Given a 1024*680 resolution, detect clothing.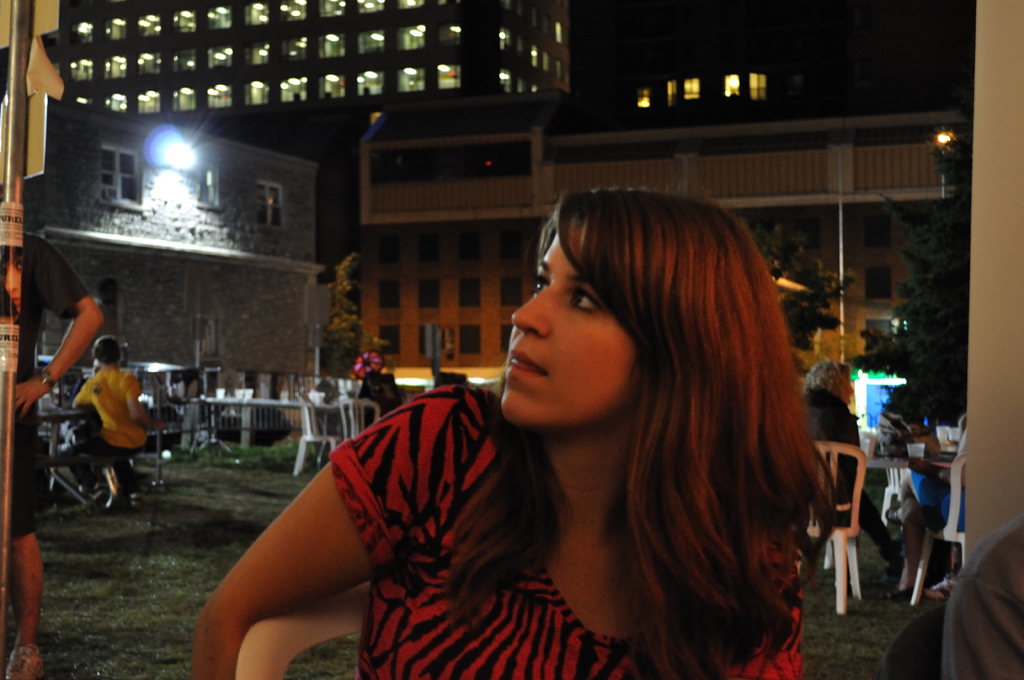
14, 244, 63, 560.
